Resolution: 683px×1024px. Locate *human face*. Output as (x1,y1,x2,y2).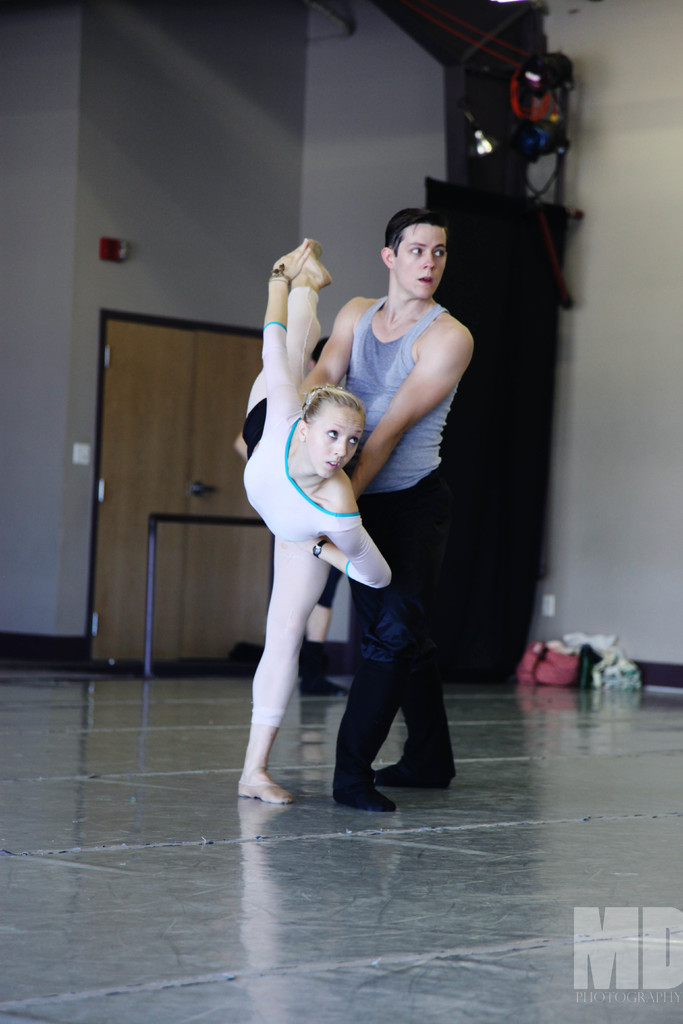
(397,226,446,298).
